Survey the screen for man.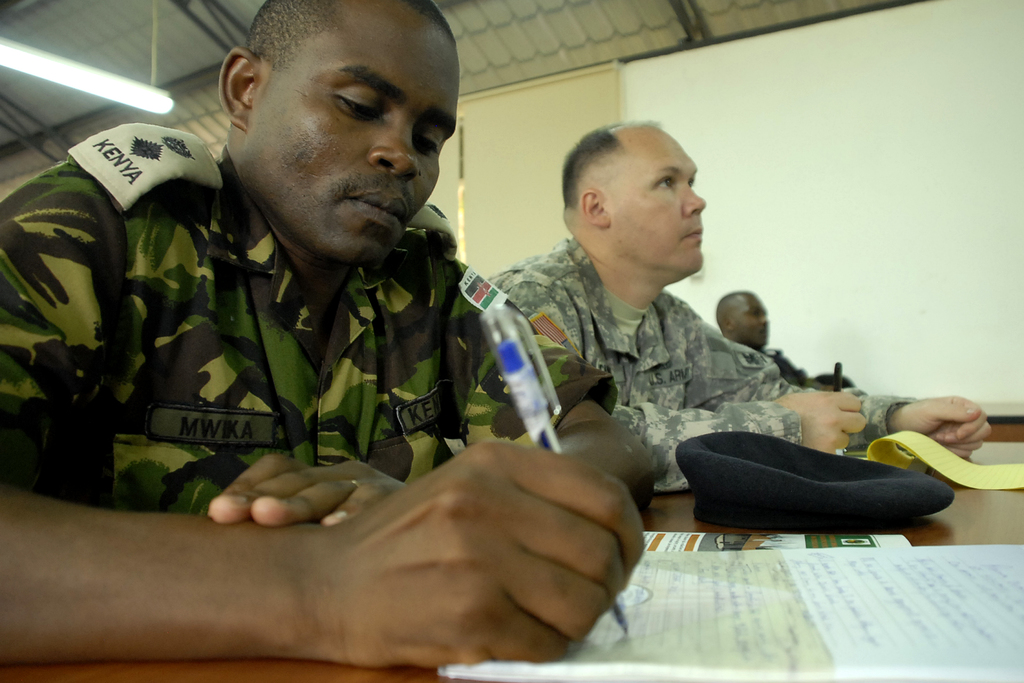
Survey found: l=485, t=119, r=1005, b=504.
